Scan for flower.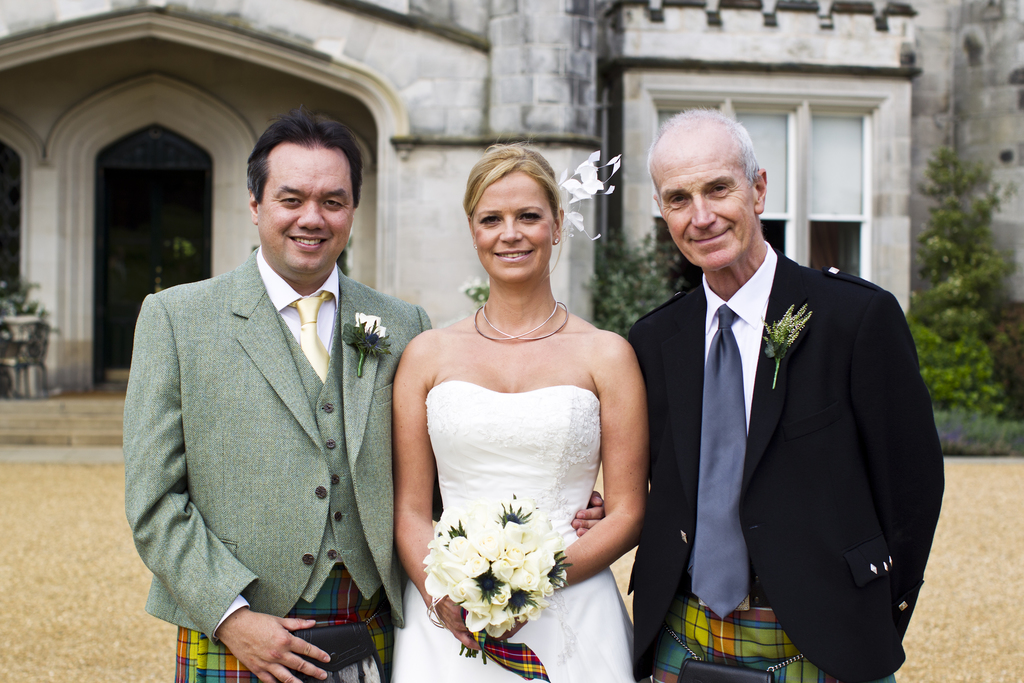
Scan result: <box>354,310,383,339</box>.
